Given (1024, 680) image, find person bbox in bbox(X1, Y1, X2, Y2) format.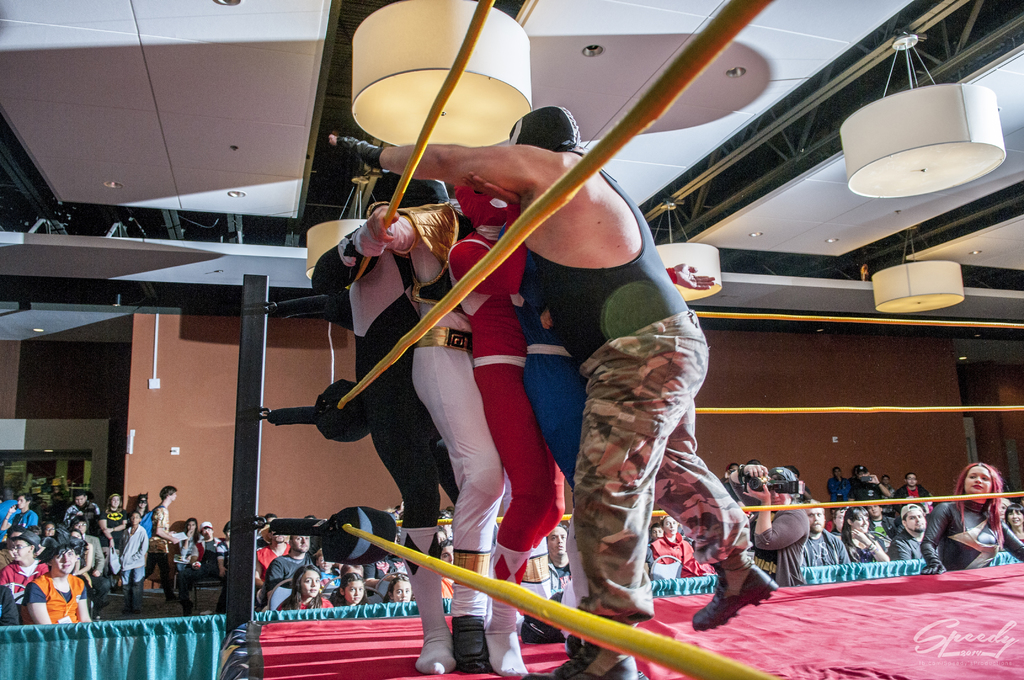
bbox(833, 513, 886, 569).
